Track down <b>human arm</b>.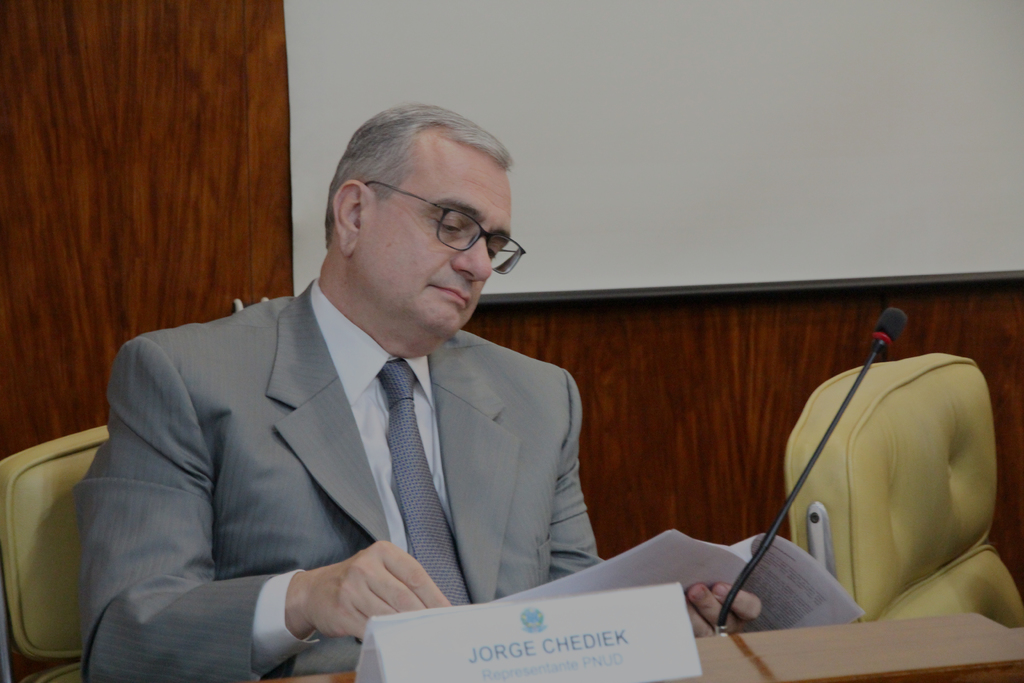
Tracked to [x1=92, y1=357, x2=465, y2=661].
